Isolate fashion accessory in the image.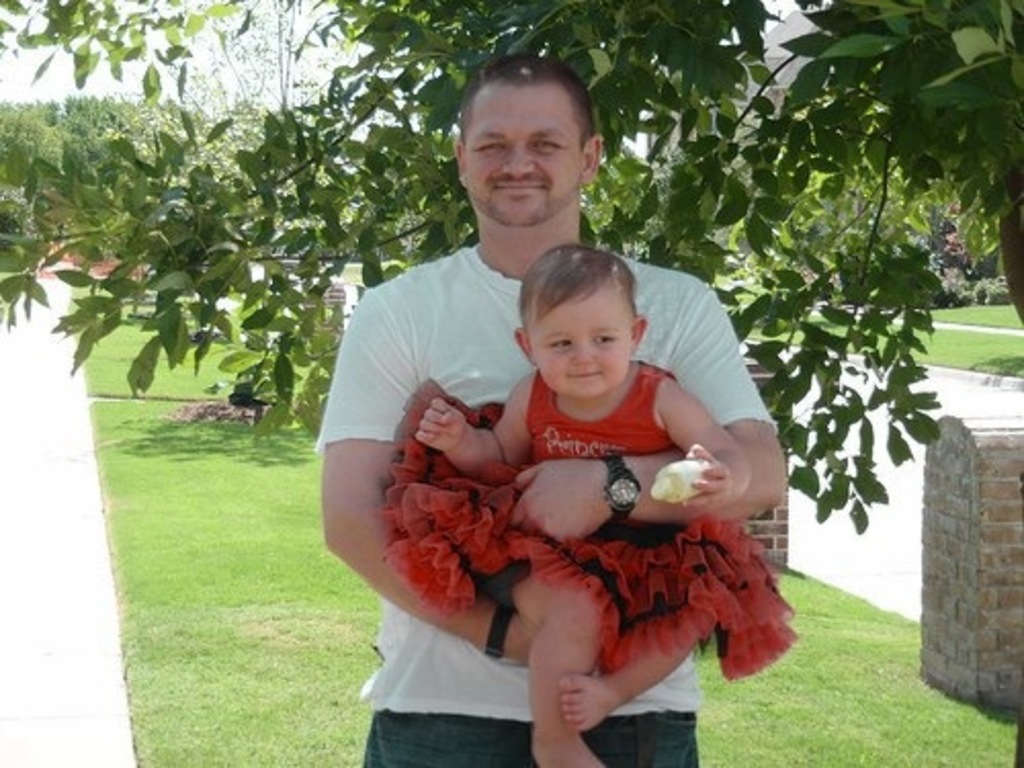
Isolated region: bbox=(604, 451, 641, 526).
